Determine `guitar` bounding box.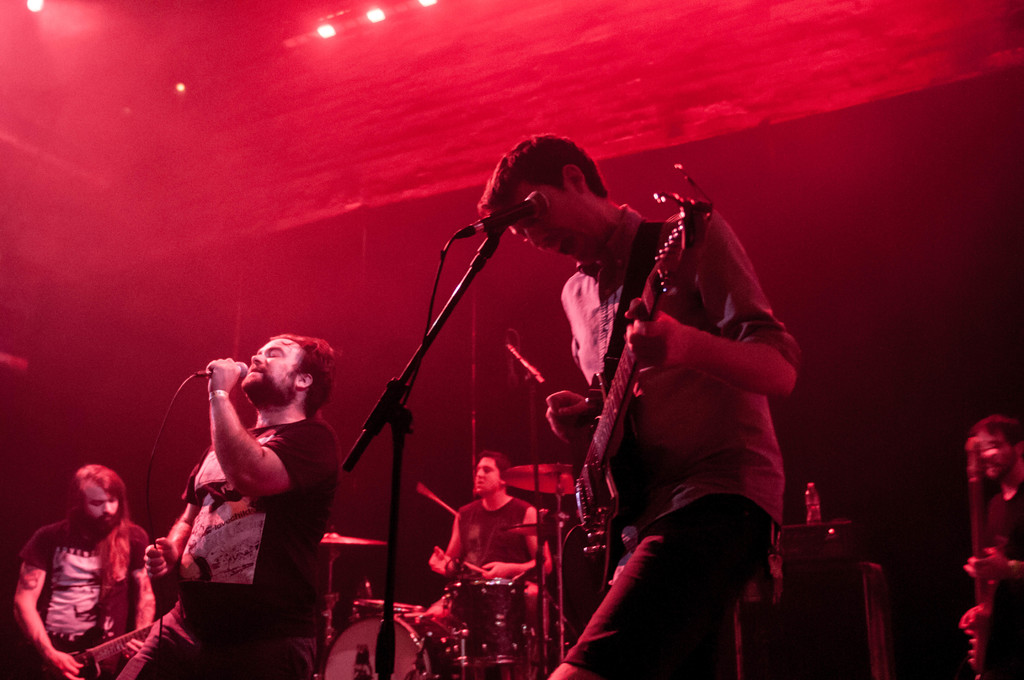
Determined: [x1=542, y1=186, x2=712, y2=652].
